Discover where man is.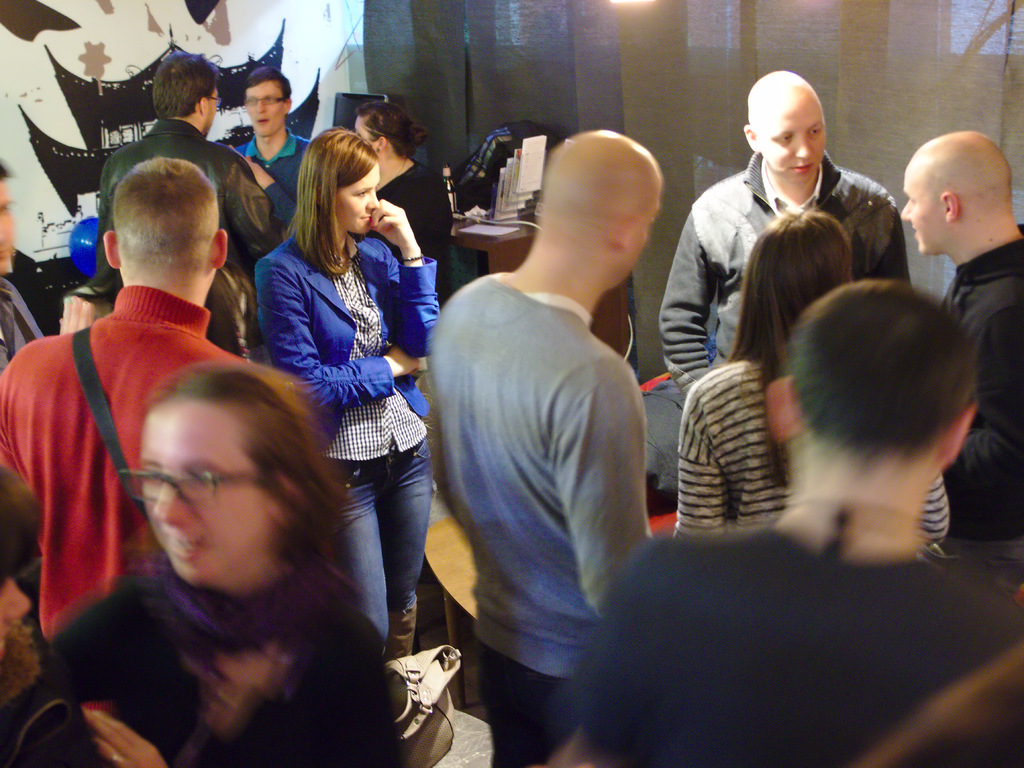
Discovered at region(889, 131, 1023, 613).
